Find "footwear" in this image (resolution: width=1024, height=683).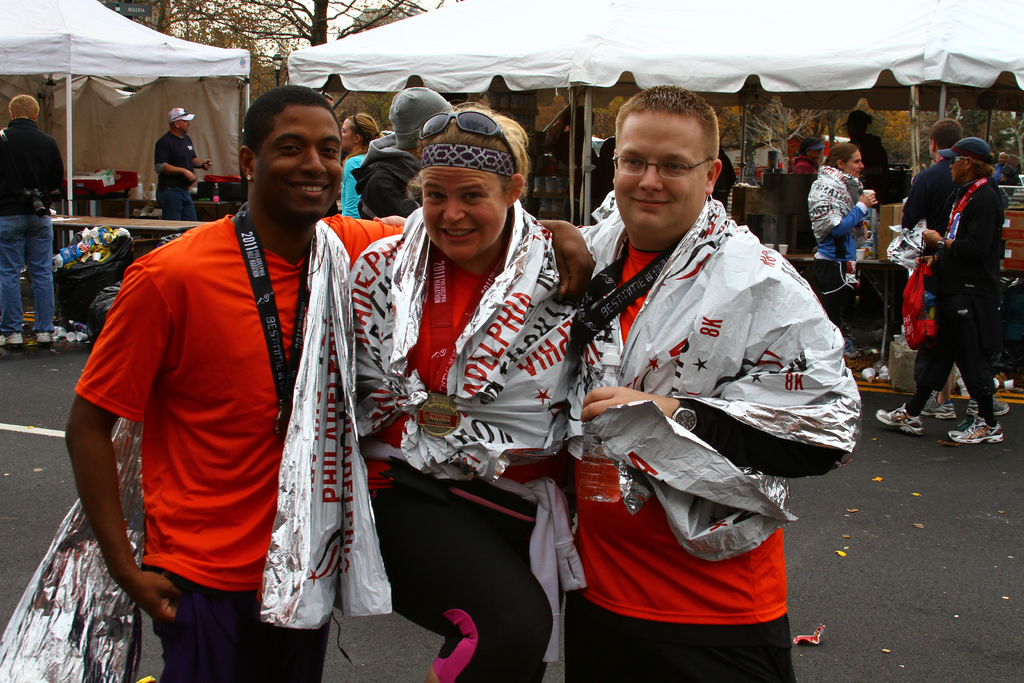
(left=31, top=331, right=58, bottom=348).
